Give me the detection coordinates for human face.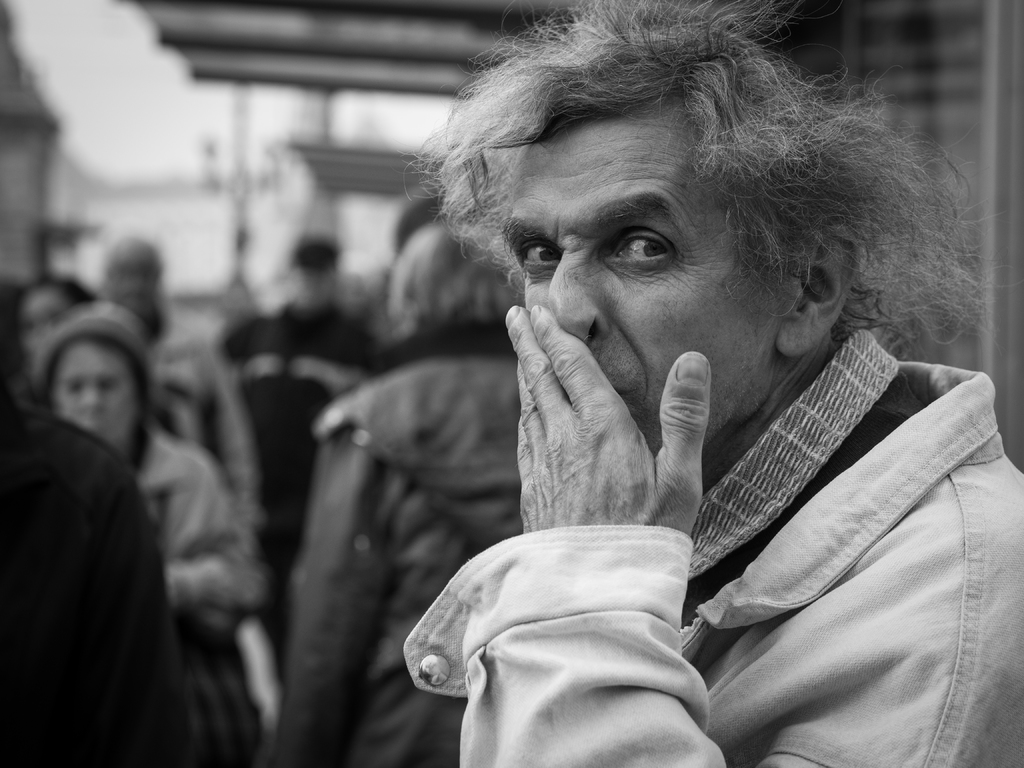
508, 97, 799, 462.
